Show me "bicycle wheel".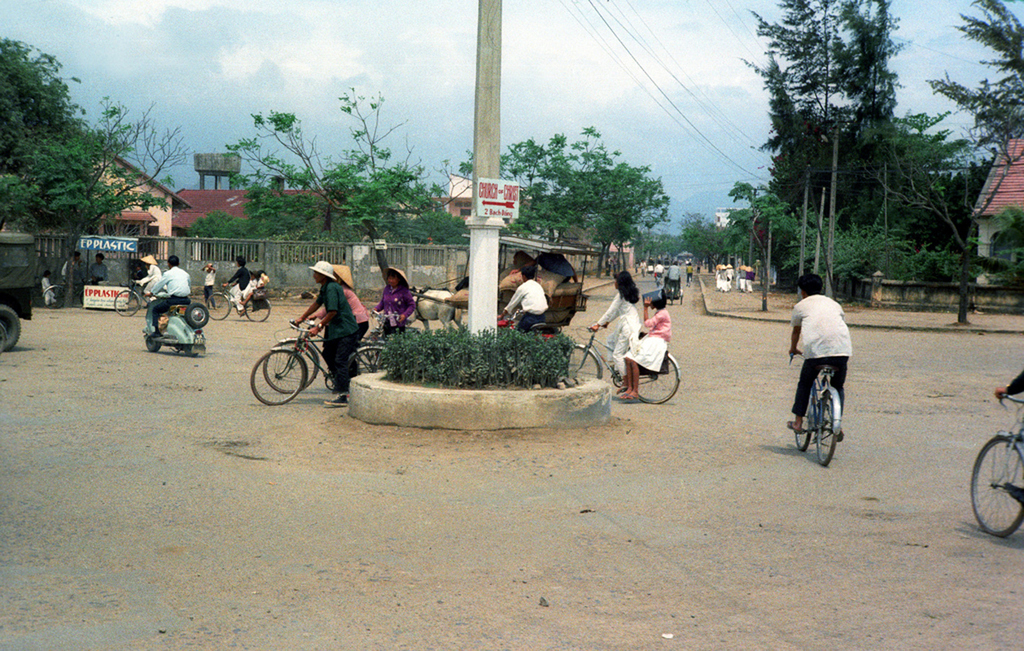
"bicycle wheel" is here: Rect(969, 434, 1023, 535).
